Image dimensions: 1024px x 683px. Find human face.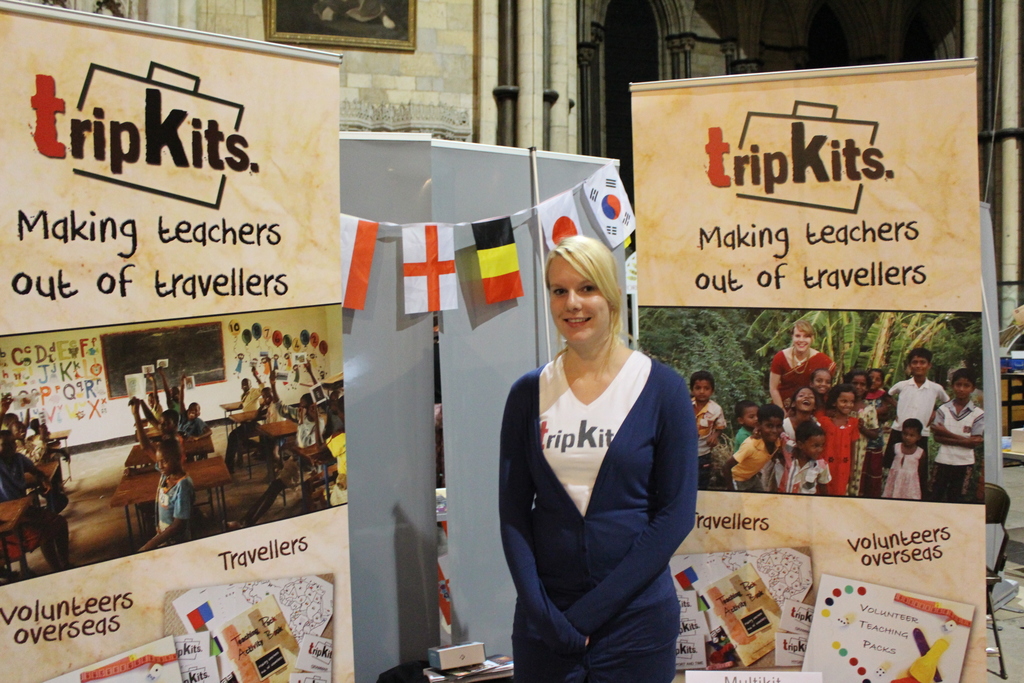
crop(740, 406, 760, 425).
